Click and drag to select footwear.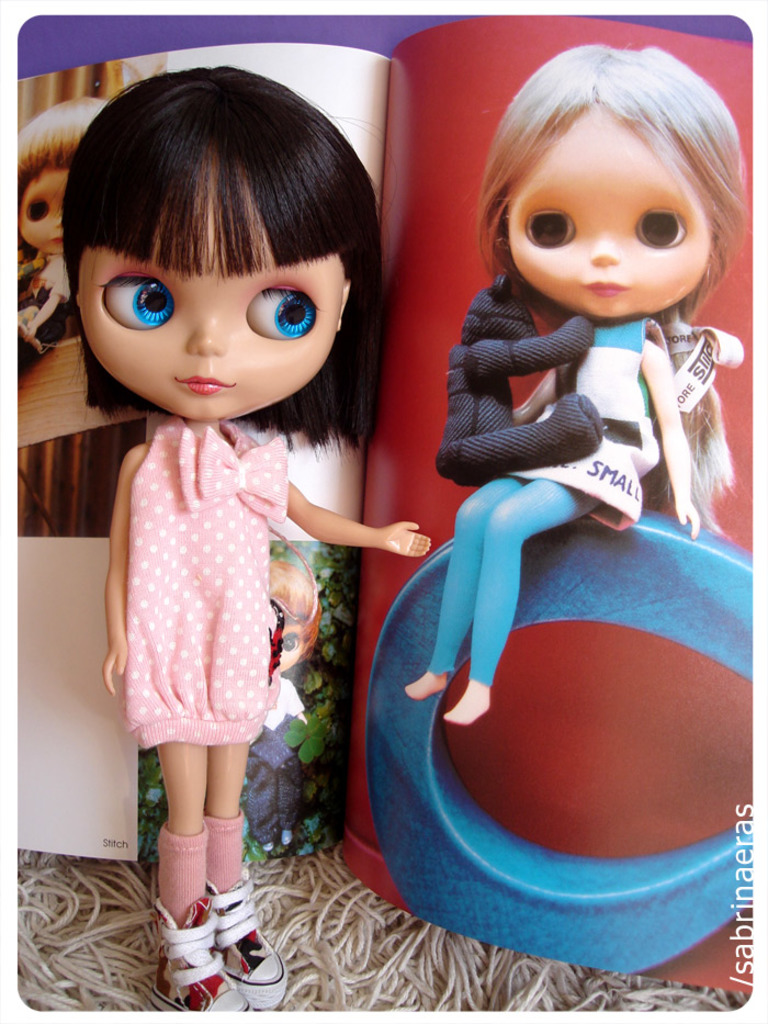
Selection: (x1=196, y1=860, x2=300, y2=1020).
